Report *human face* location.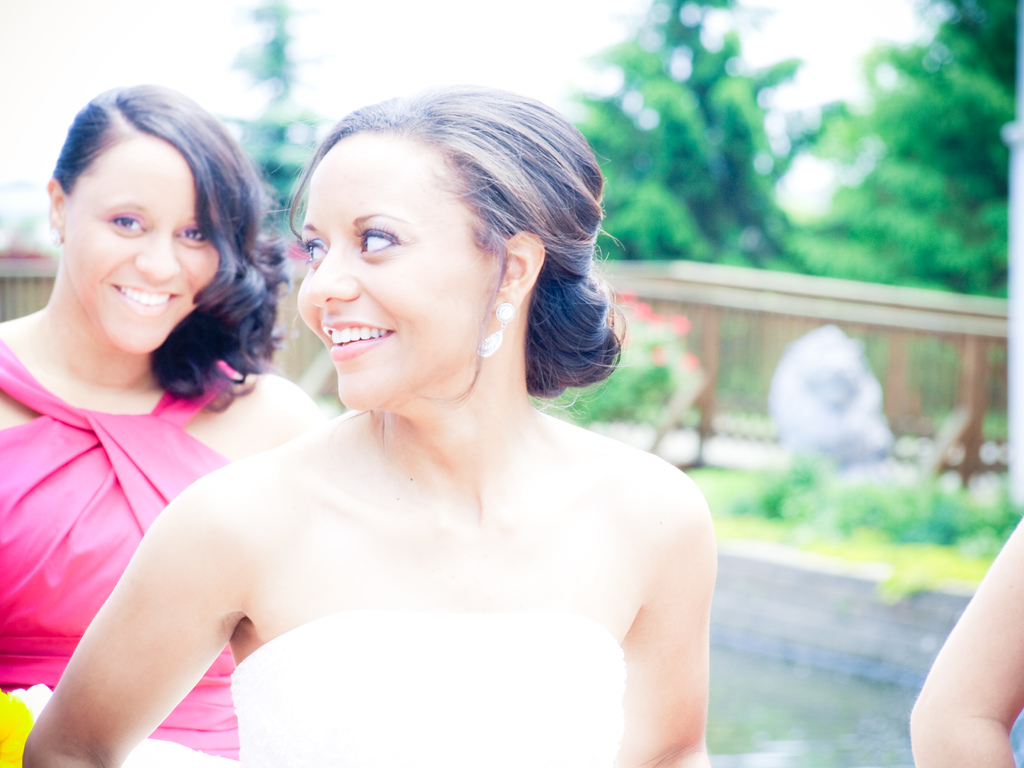
Report: bbox=(298, 140, 496, 413).
